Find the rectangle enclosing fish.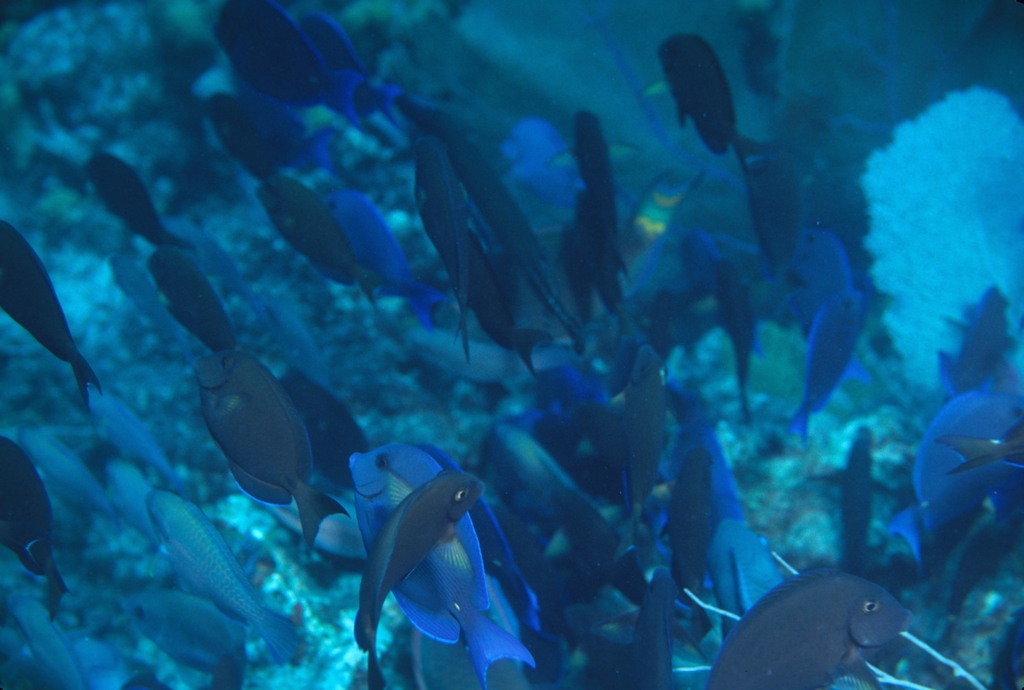
<bbox>349, 468, 479, 689</bbox>.
